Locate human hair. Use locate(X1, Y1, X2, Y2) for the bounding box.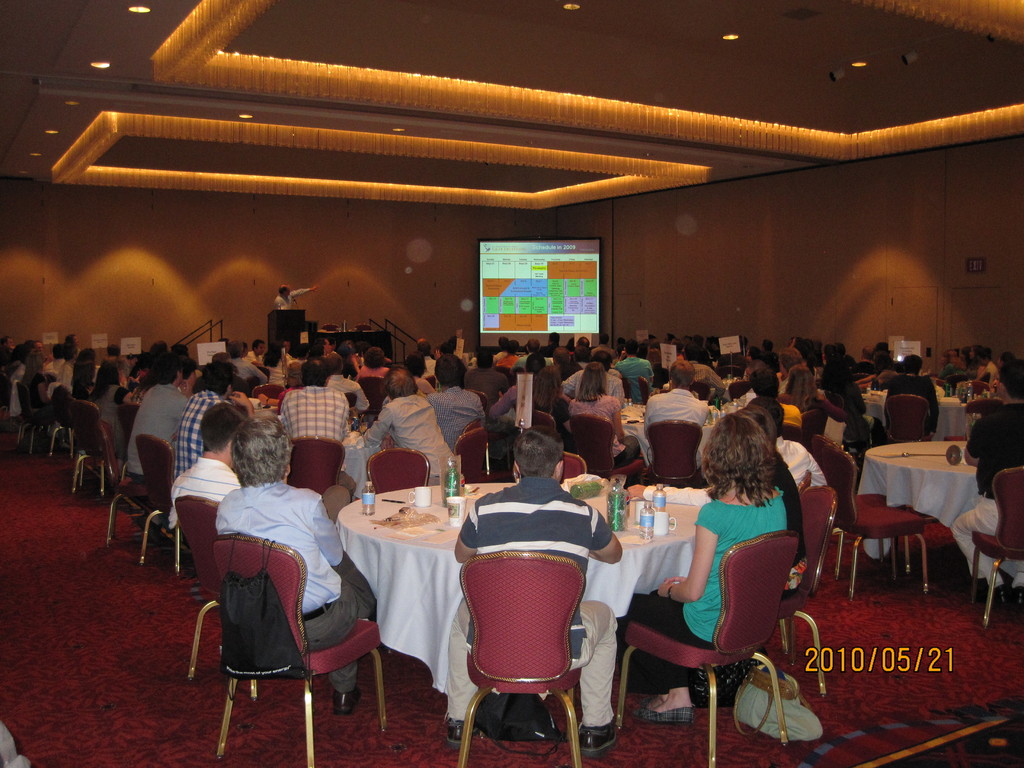
locate(963, 346, 970, 364).
